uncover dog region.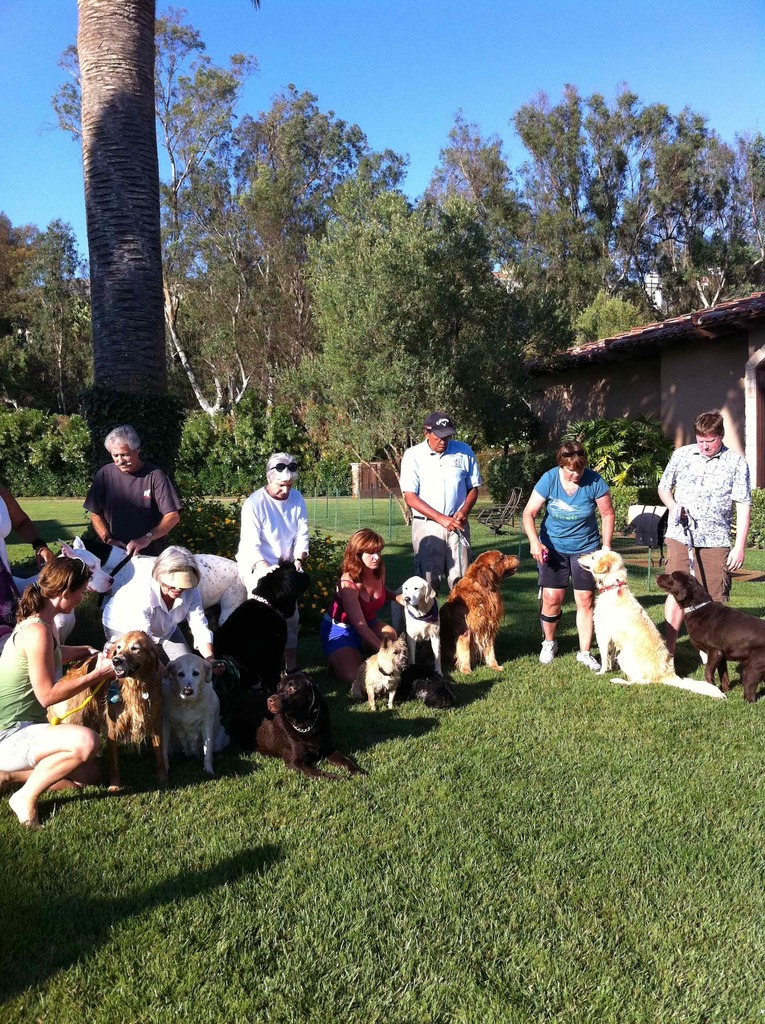
Uncovered: region(213, 561, 319, 692).
